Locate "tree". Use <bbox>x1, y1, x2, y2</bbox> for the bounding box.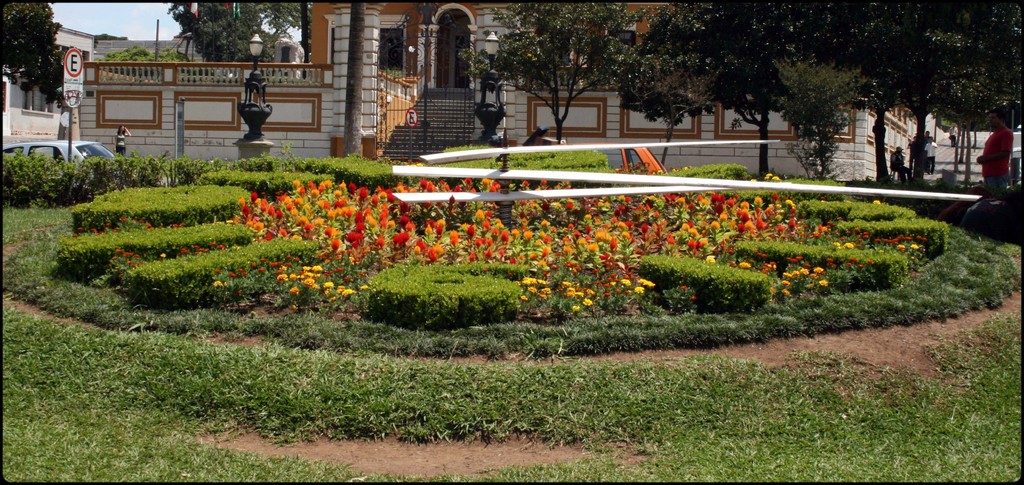
<bbox>456, 0, 646, 140</bbox>.
